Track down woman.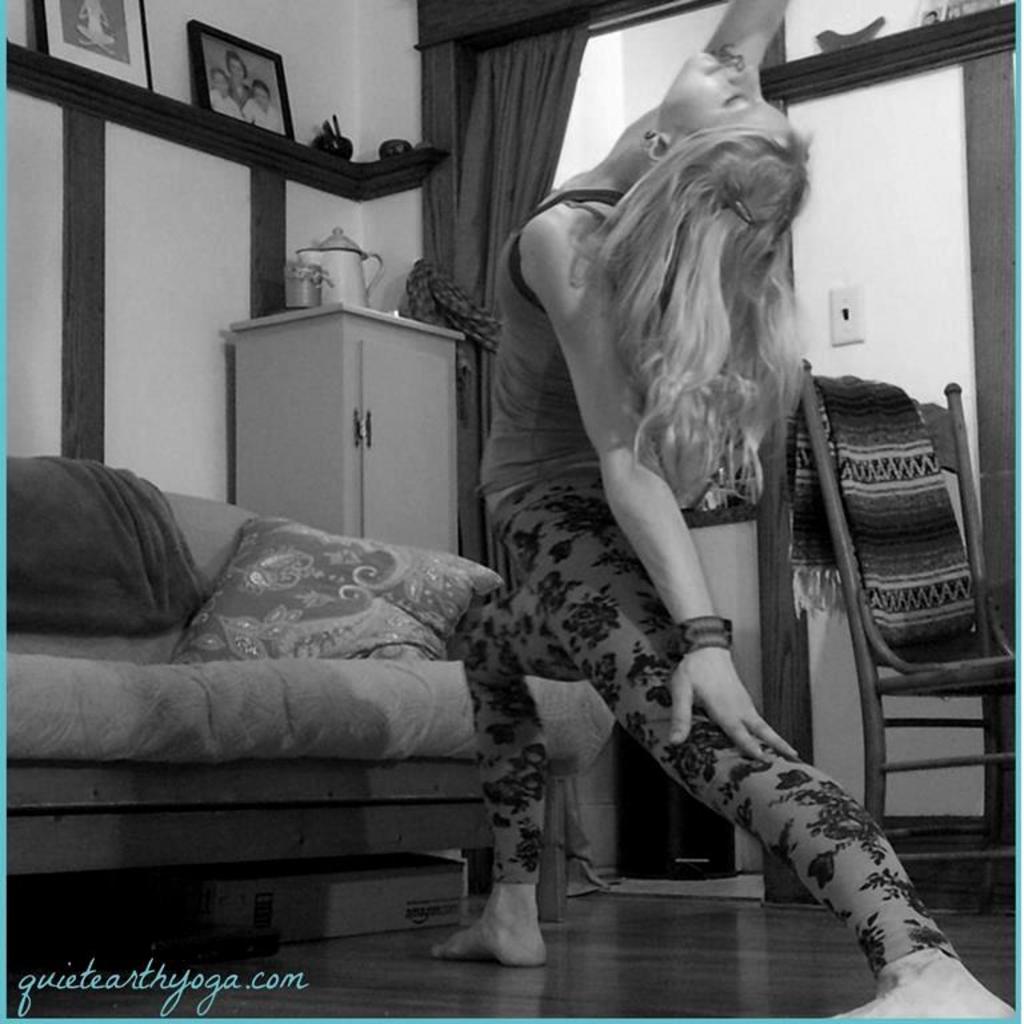
Tracked to (468, 3, 863, 1009).
